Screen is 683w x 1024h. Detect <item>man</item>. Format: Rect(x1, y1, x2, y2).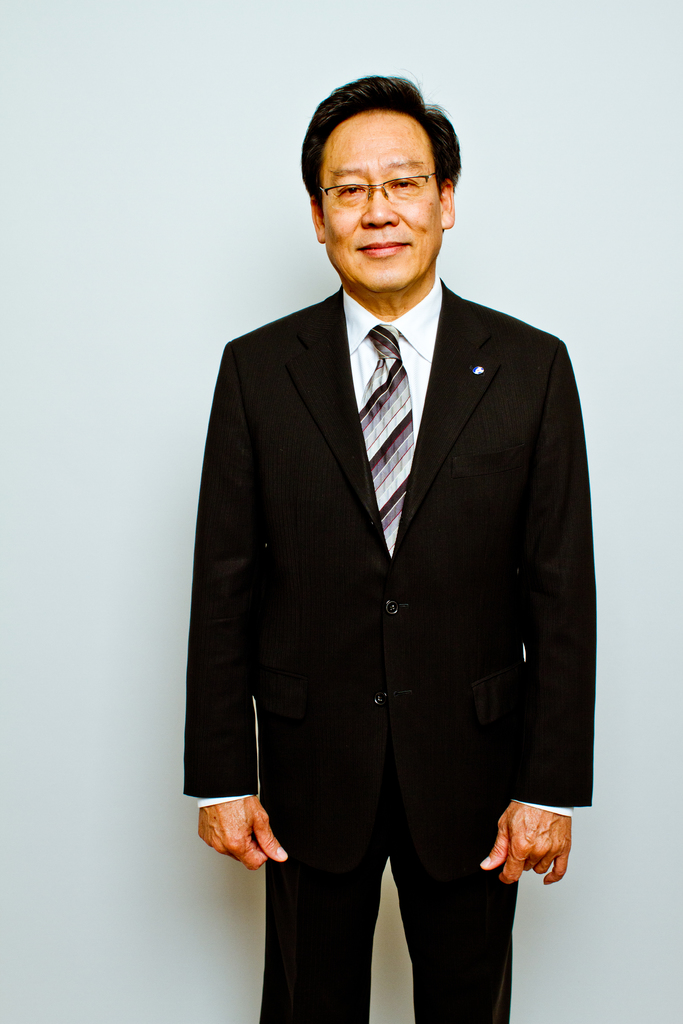
Rect(176, 107, 610, 1018).
